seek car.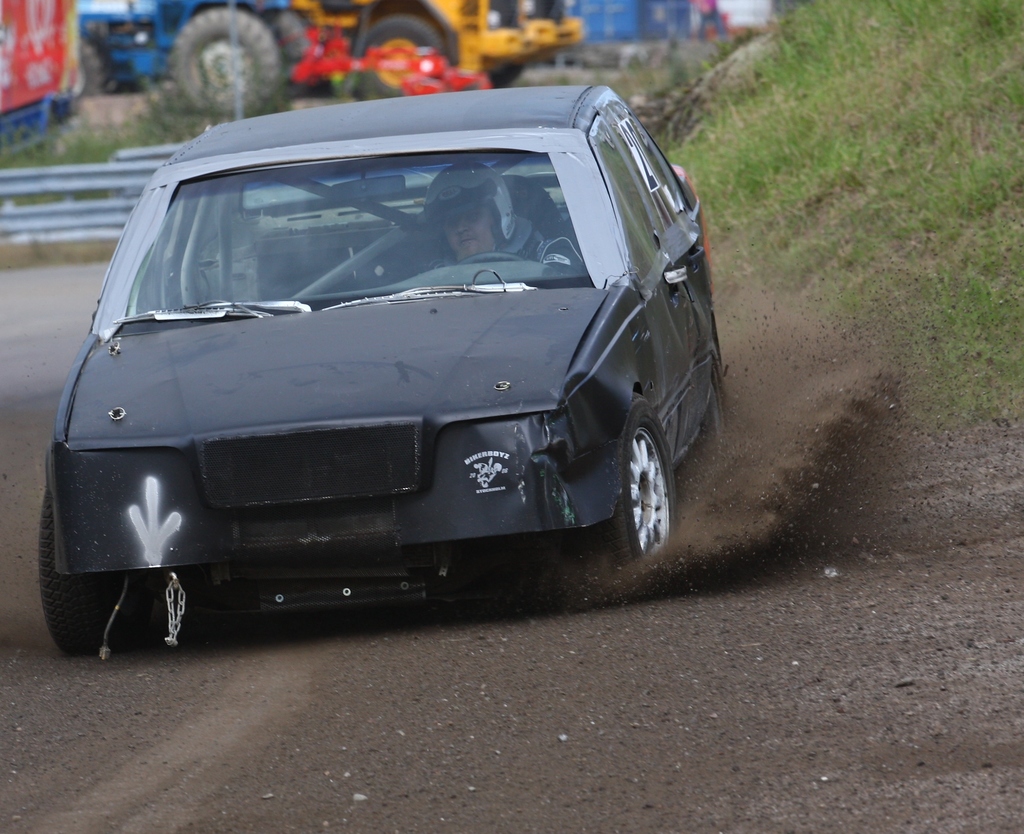
(left=29, top=88, right=747, bottom=663).
